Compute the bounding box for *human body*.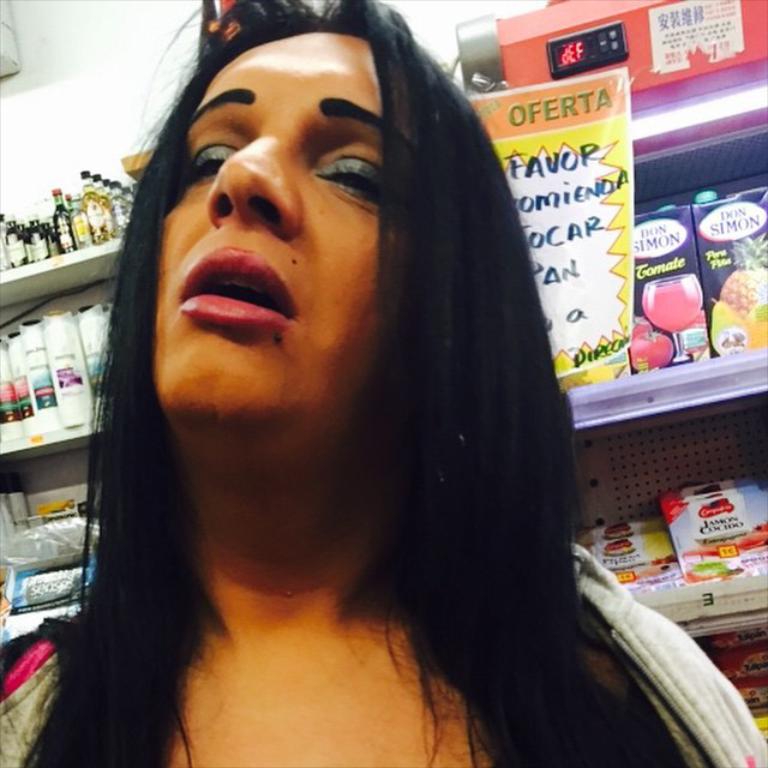
[31,42,625,767].
